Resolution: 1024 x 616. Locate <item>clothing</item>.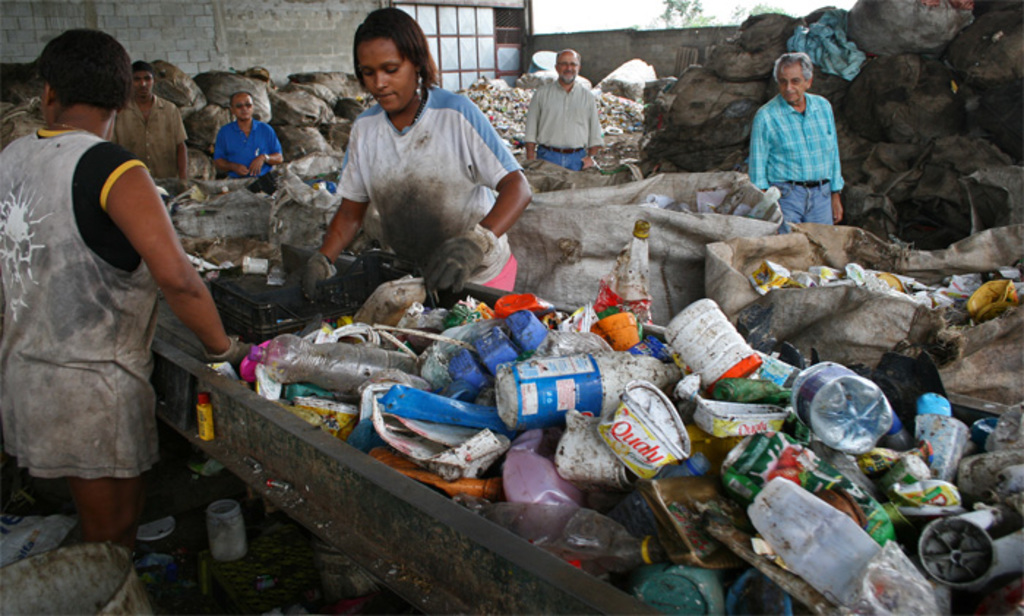
left=339, top=86, right=518, bottom=287.
